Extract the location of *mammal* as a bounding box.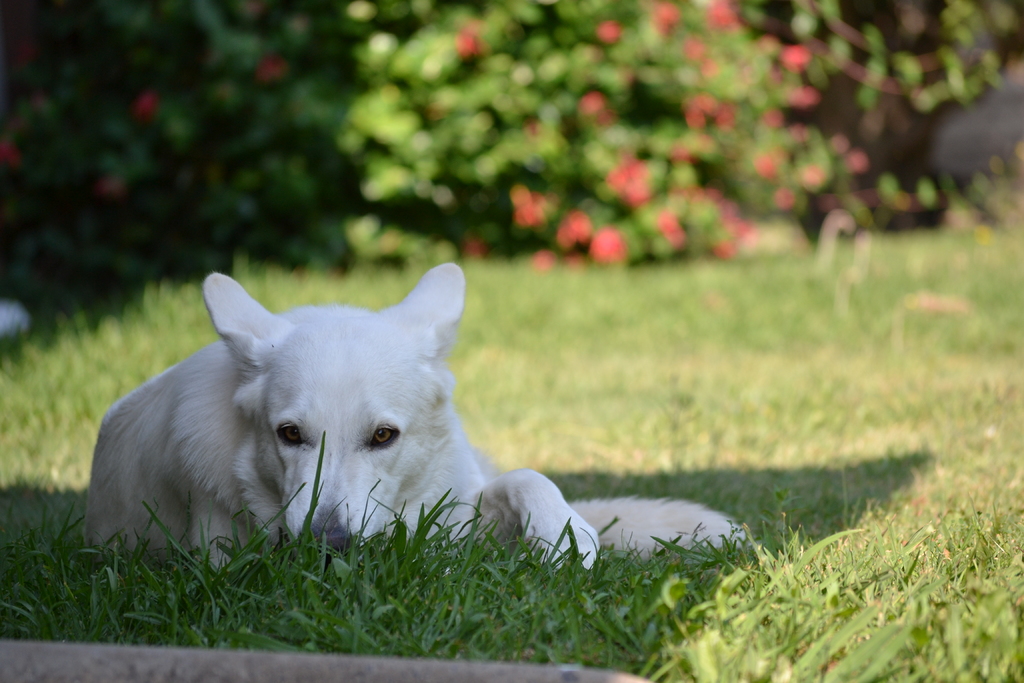
76, 268, 753, 566.
